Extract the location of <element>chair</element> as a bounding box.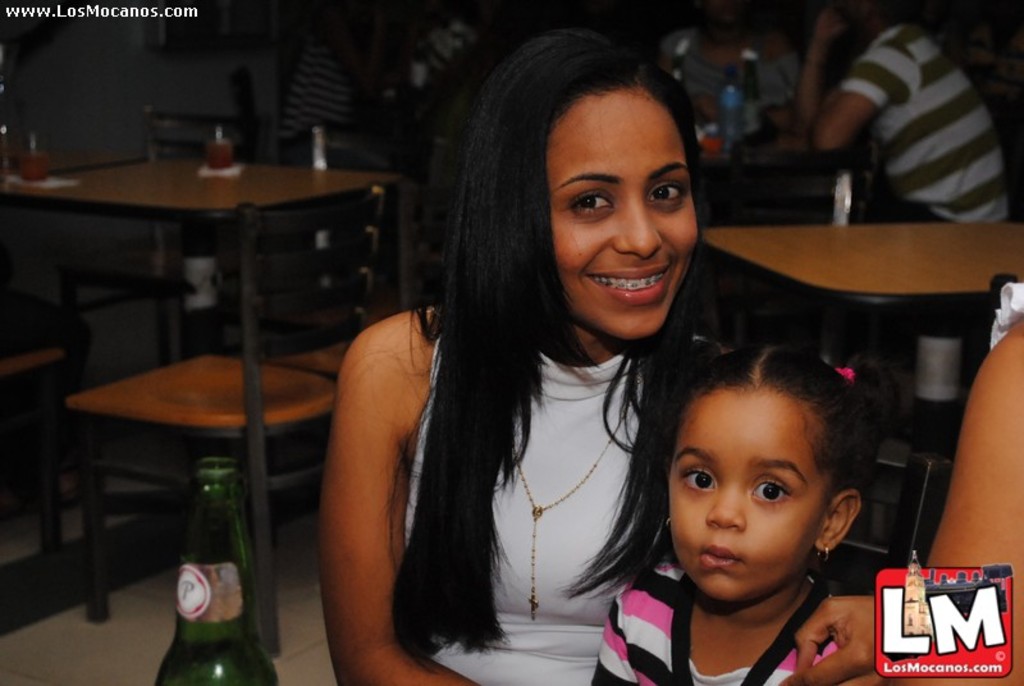
(269, 174, 467, 548).
